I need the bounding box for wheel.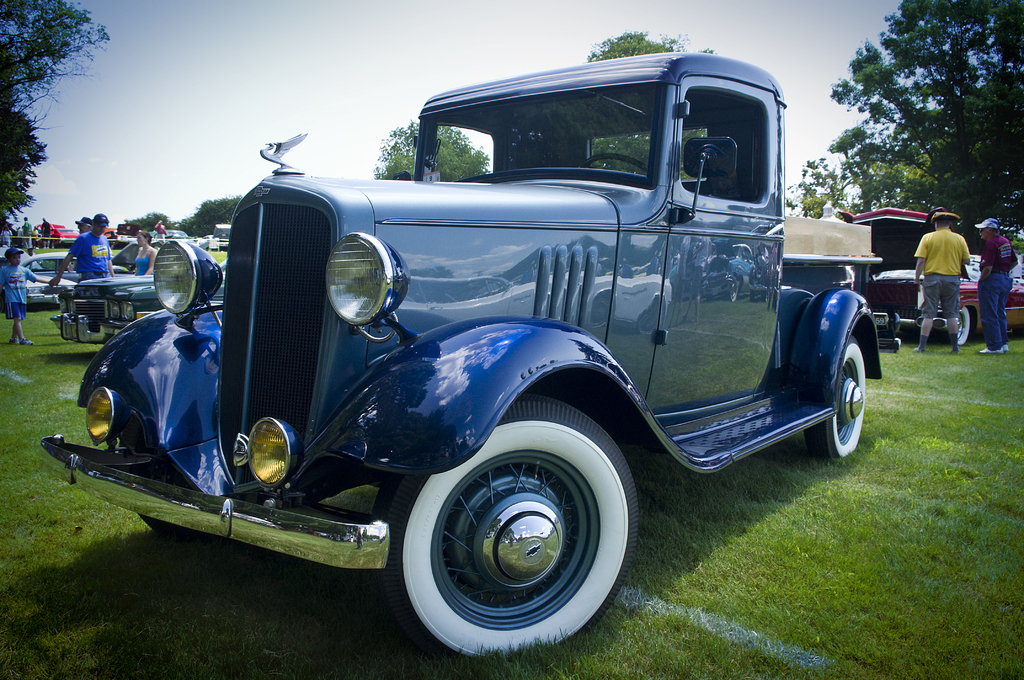
Here it is: <bbox>803, 330, 861, 458</bbox>.
